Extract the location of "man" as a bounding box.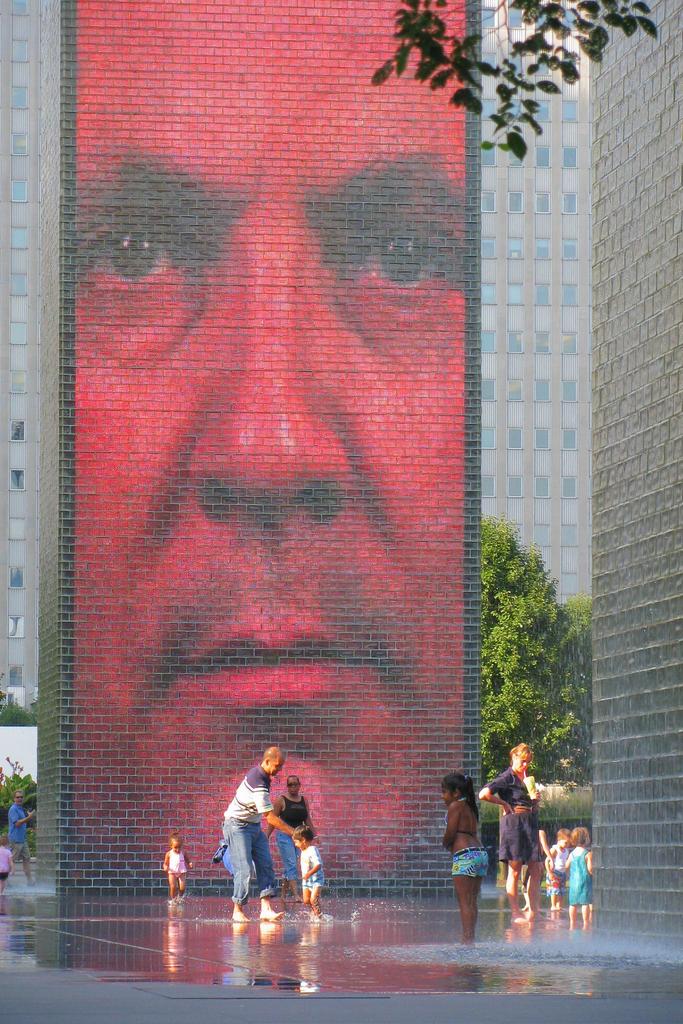
pyautogui.locateOnScreen(220, 744, 303, 918).
